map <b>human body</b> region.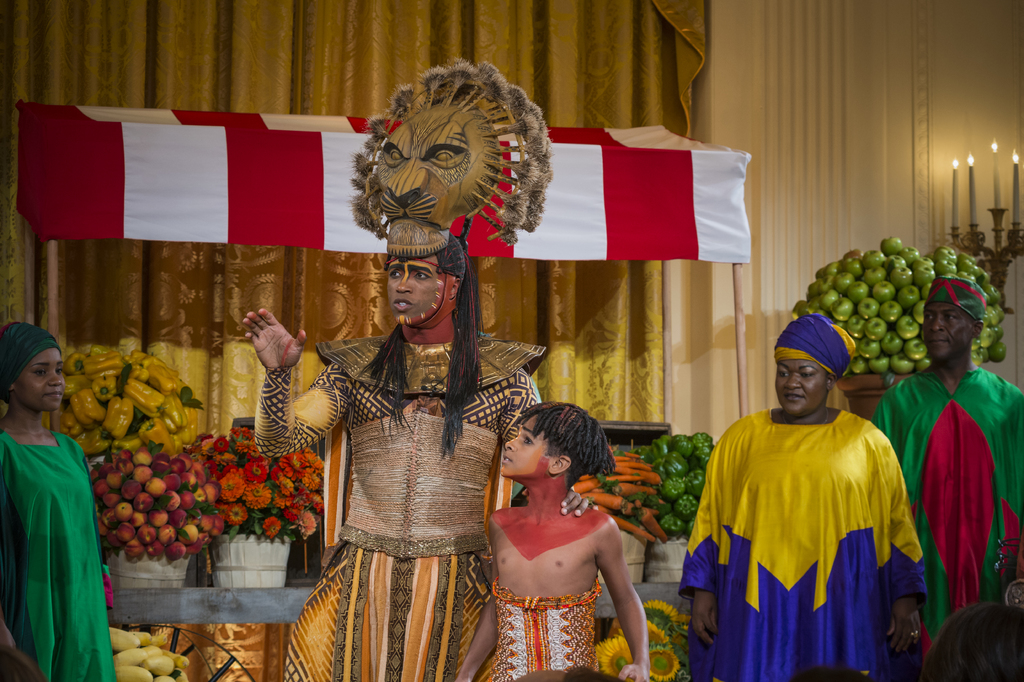
Mapped to pyautogui.locateOnScreen(237, 304, 604, 681).
